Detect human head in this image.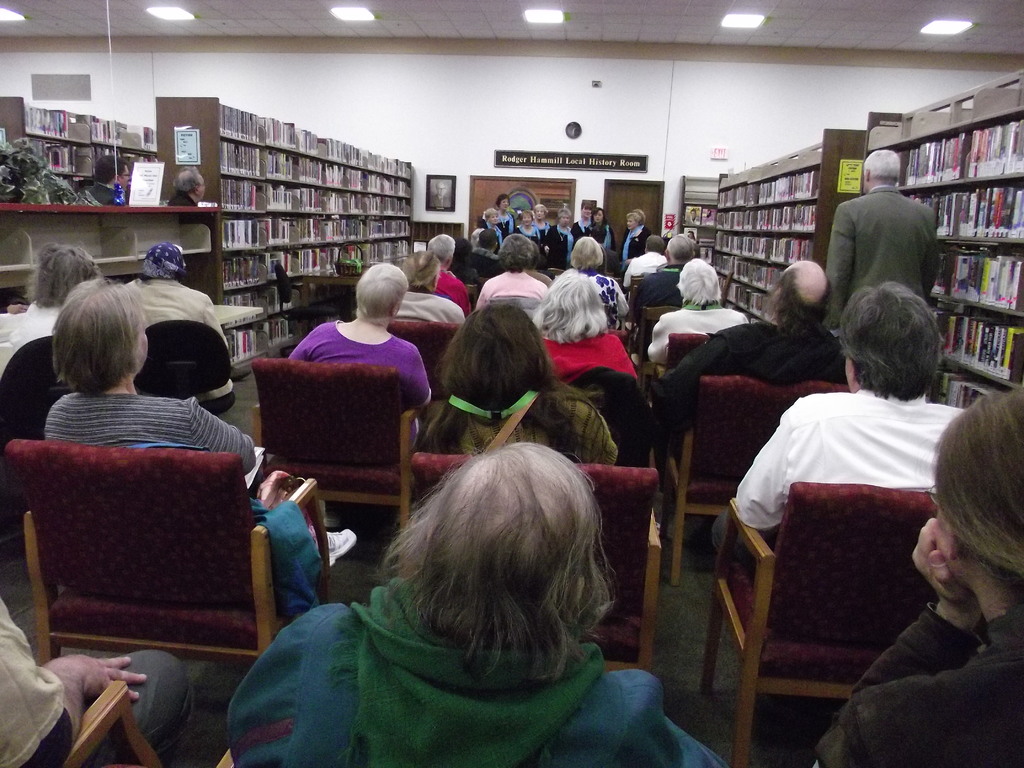
Detection: l=95, t=152, r=133, b=188.
